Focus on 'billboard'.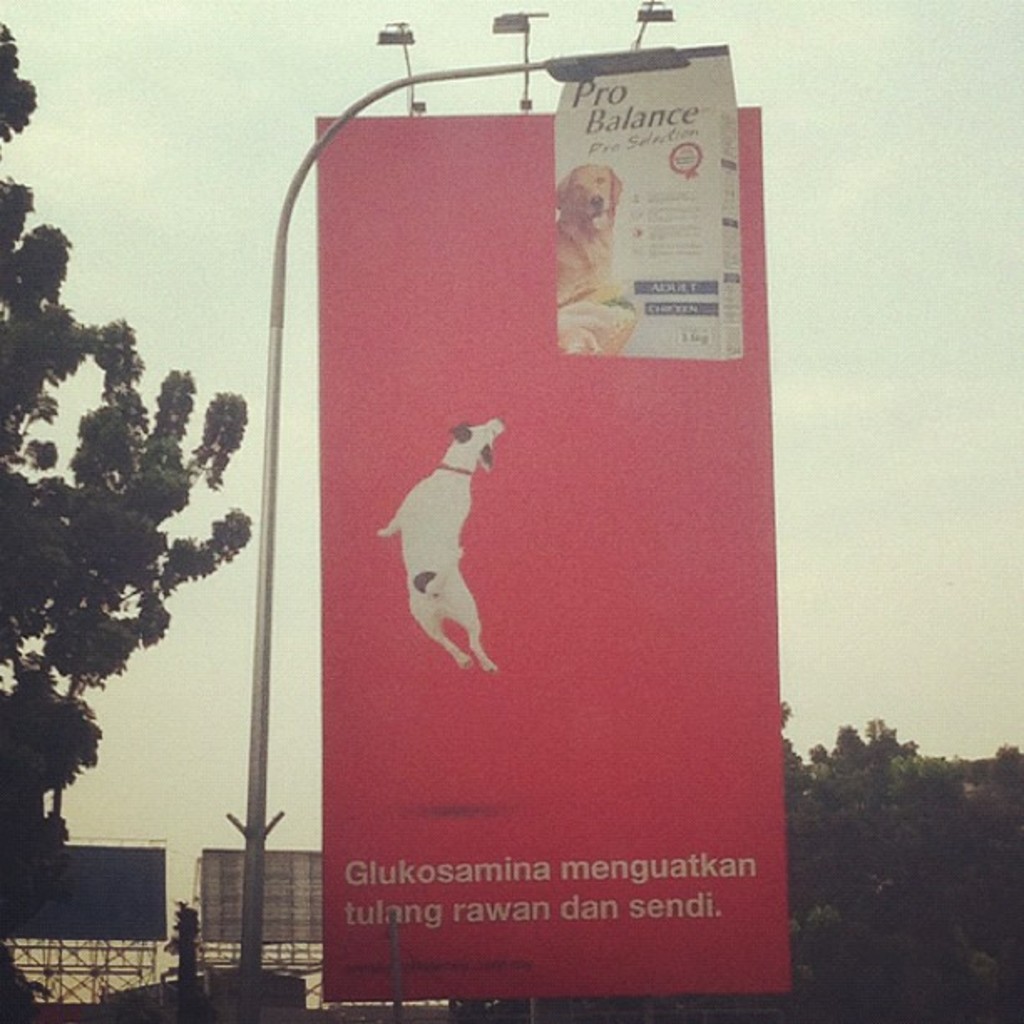
Focused at <box>207,848,326,940</box>.
